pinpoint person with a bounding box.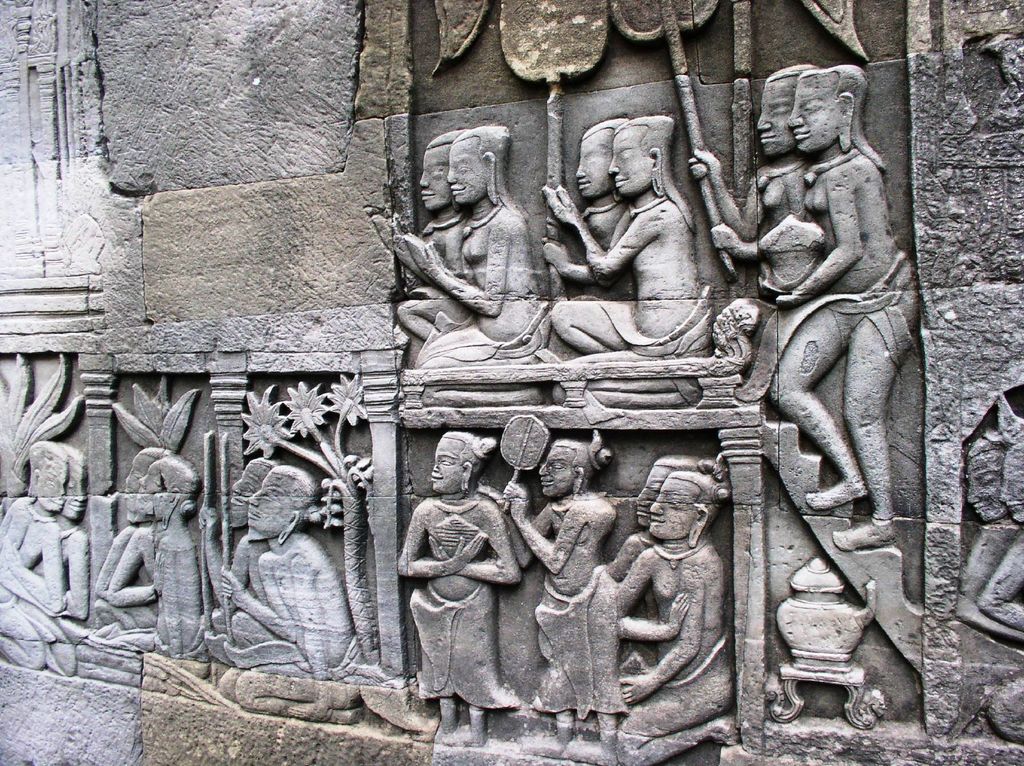
1/438/72/674.
